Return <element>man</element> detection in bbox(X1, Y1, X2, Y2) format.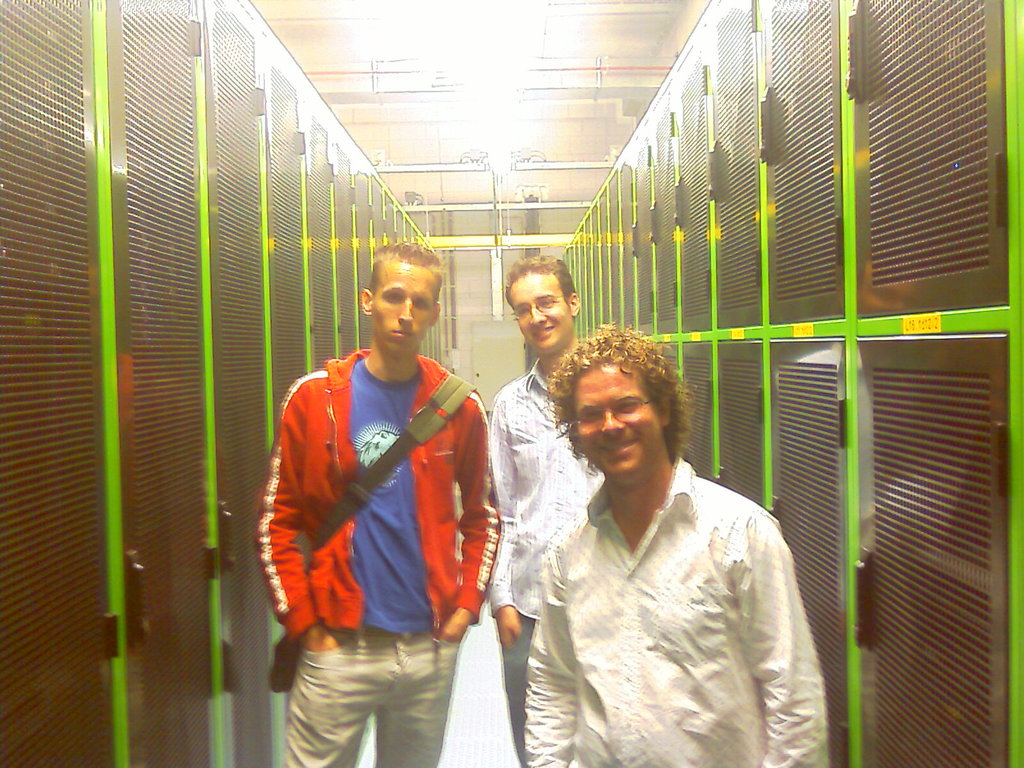
bbox(477, 250, 637, 767).
